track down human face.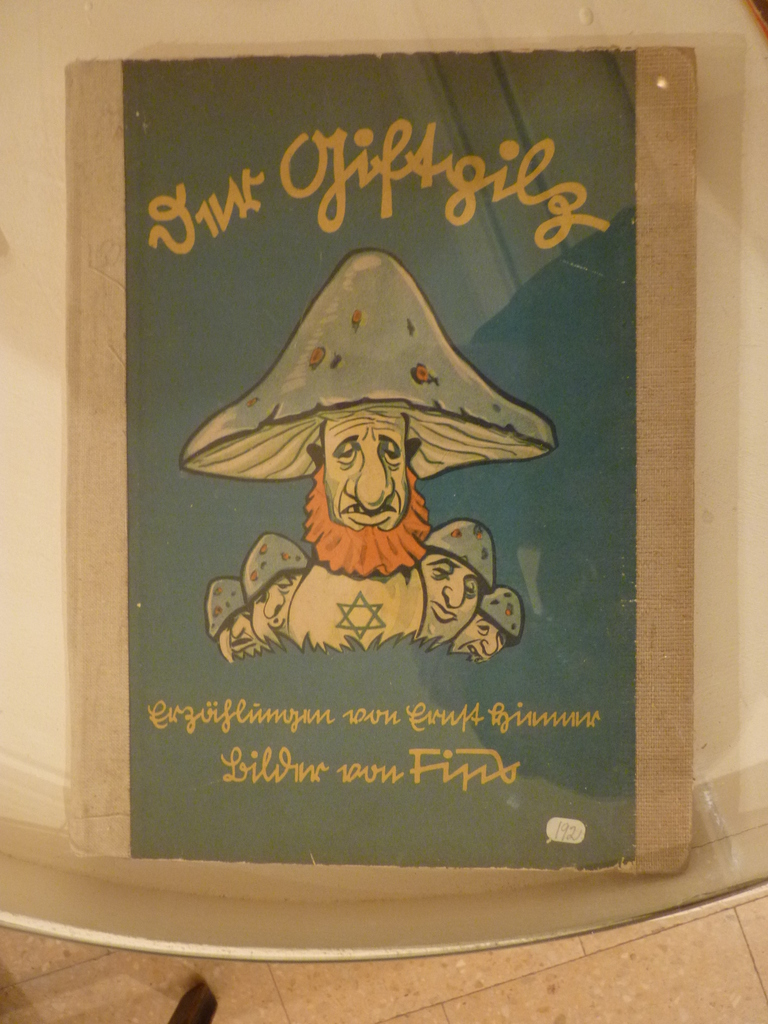
Tracked to (x1=227, y1=624, x2=253, y2=656).
